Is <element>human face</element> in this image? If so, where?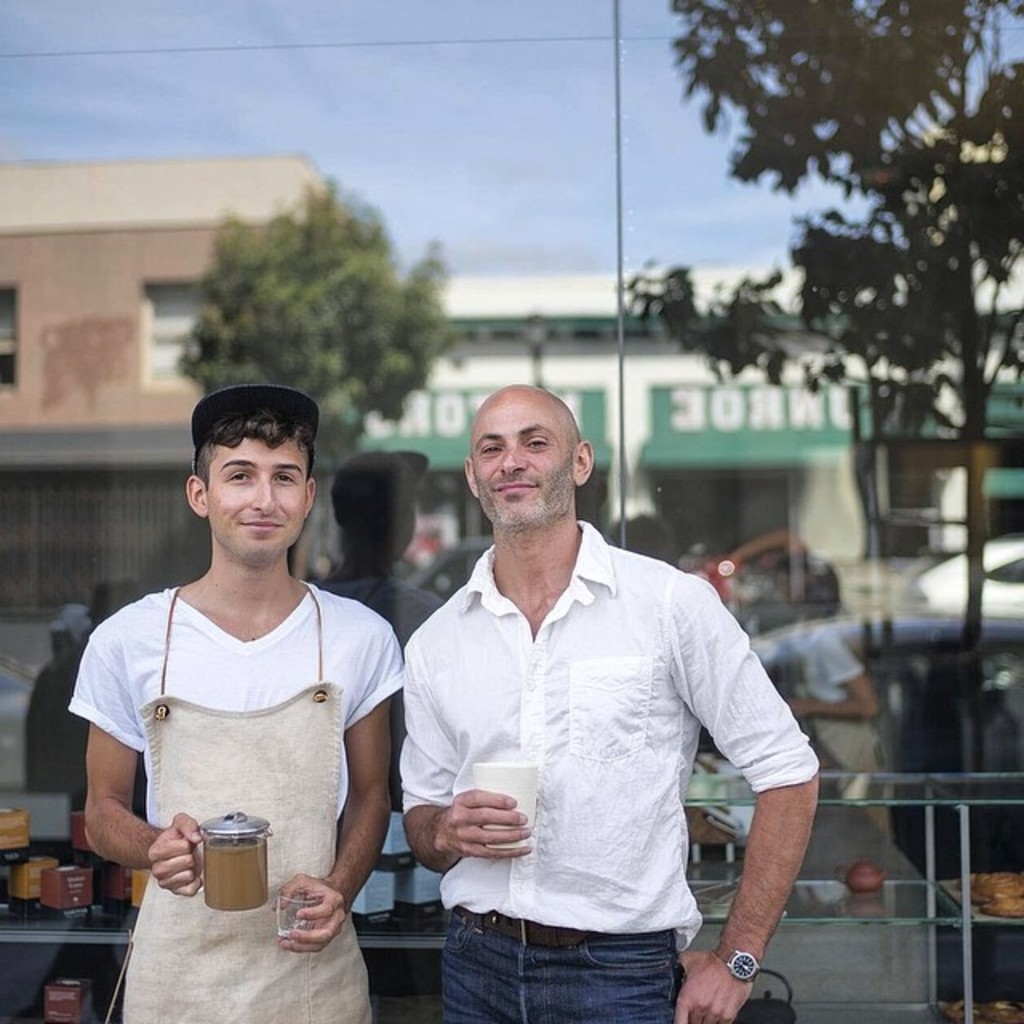
Yes, at <box>472,395,574,526</box>.
